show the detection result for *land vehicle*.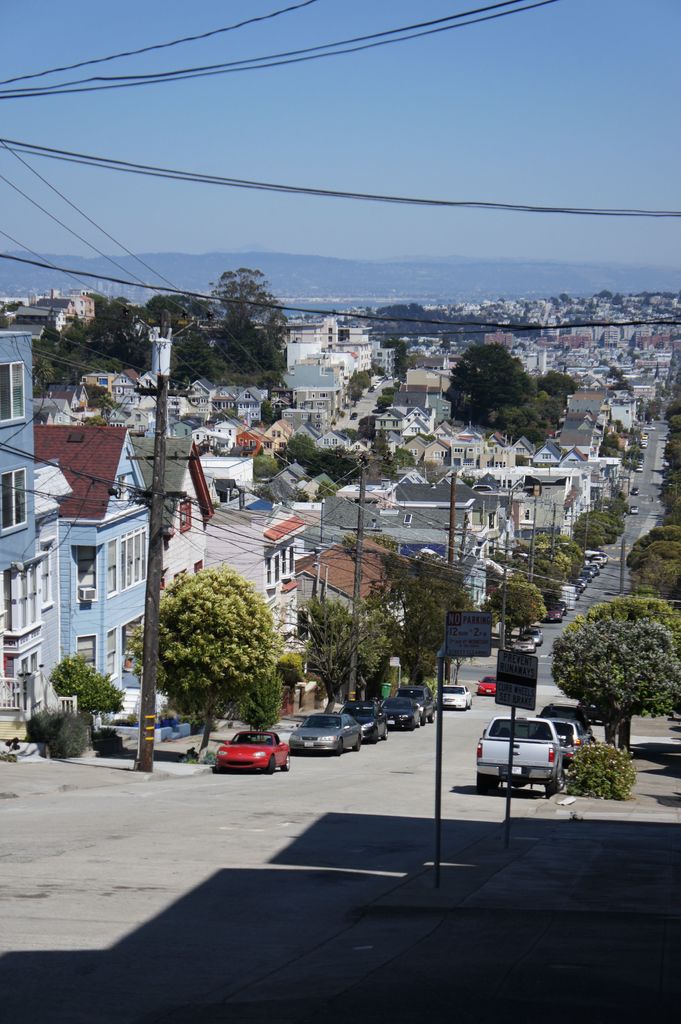
left=545, top=719, right=582, bottom=757.
